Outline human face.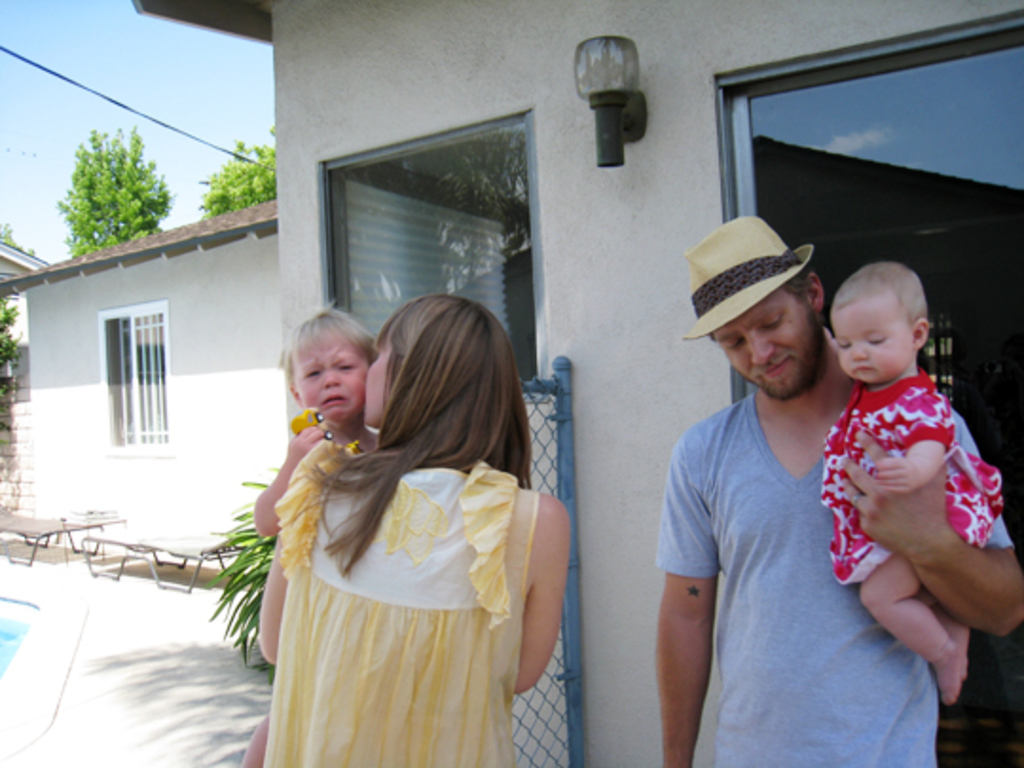
Outline: Rect(827, 286, 912, 379).
